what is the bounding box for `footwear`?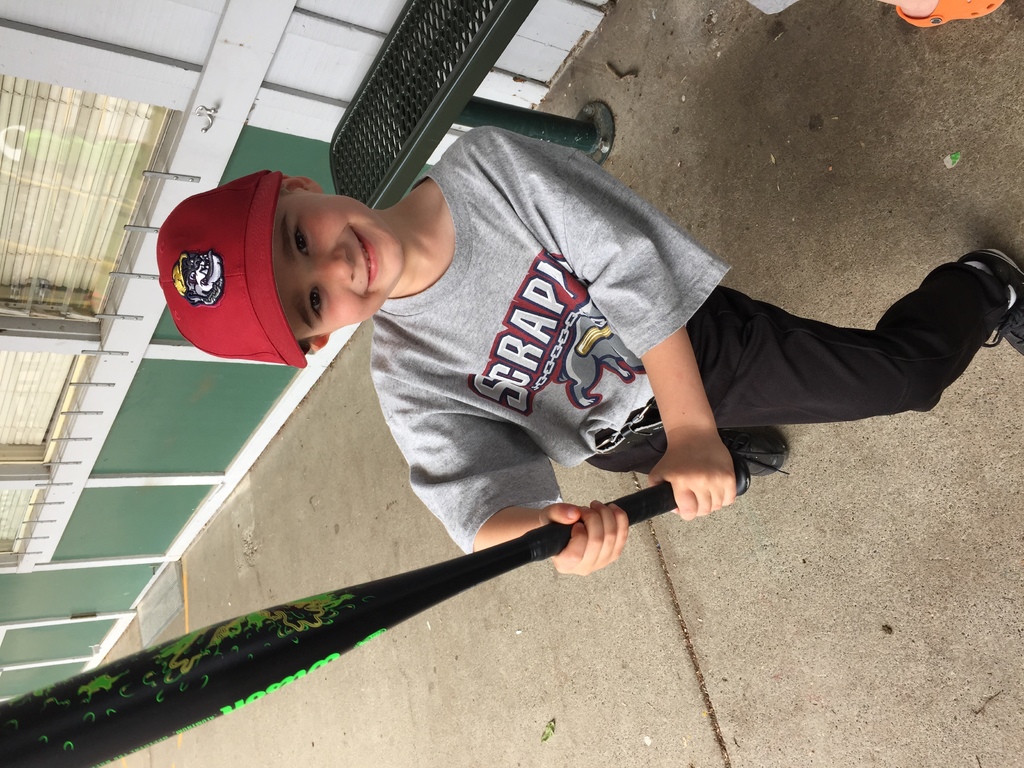
719:429:796:475.
